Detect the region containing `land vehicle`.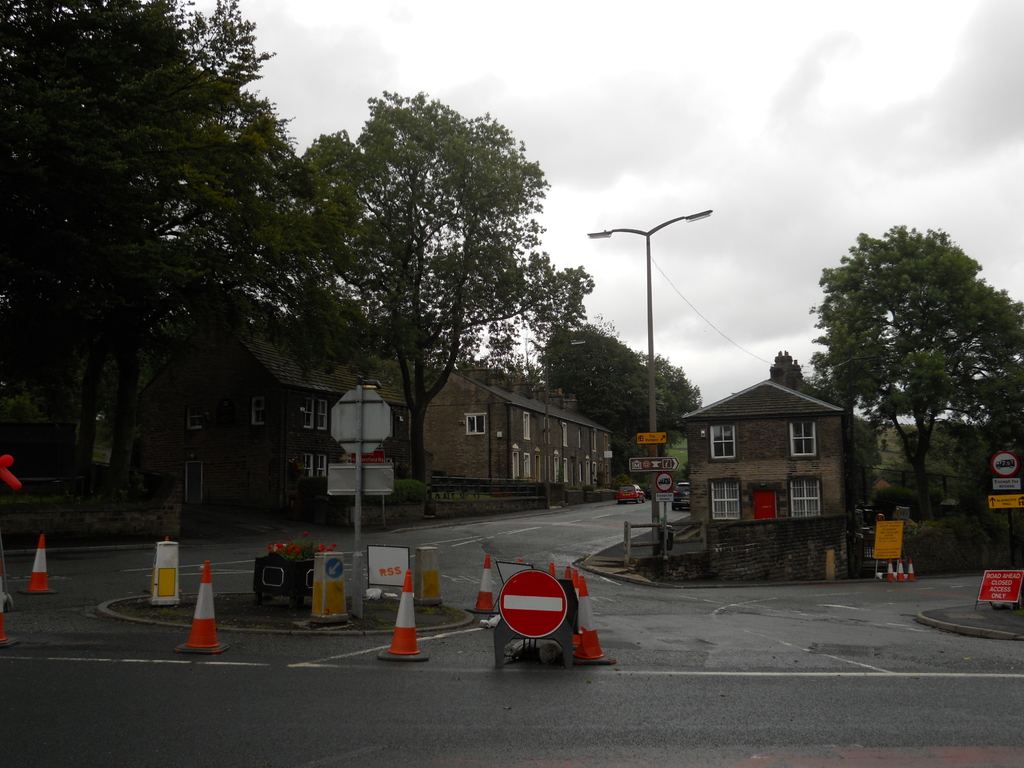
locate(618, 478, 648, 507).
